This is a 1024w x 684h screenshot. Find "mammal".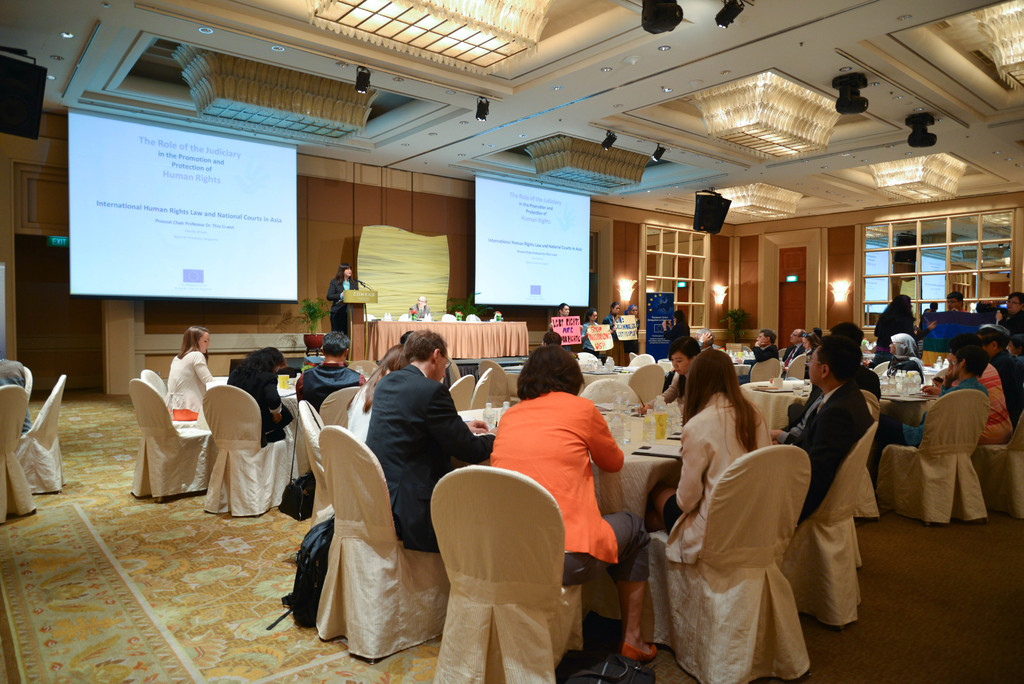
Bounding box: detection(0, 358, 35, 431).
